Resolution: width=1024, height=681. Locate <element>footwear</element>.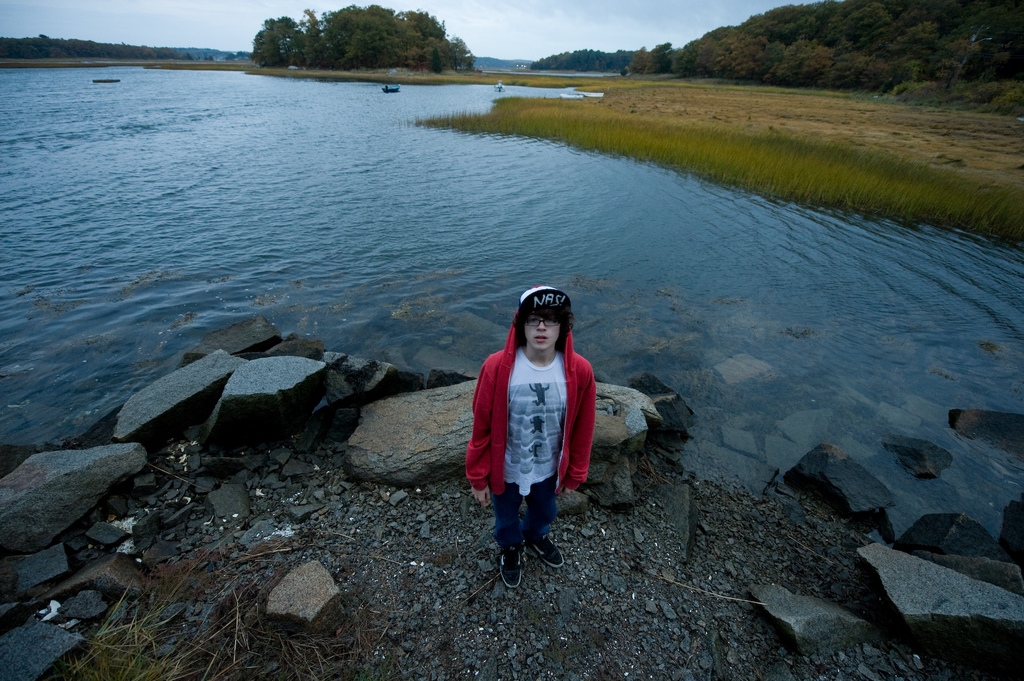
bbox=(530, 538, 567, 571).
